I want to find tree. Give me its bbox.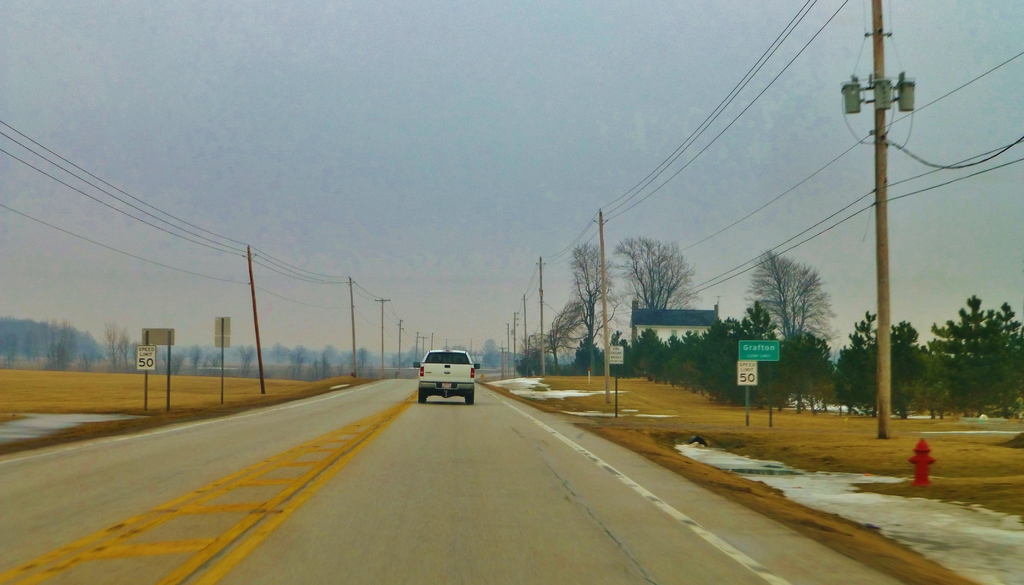
rect(476, 333, 495, 369).
